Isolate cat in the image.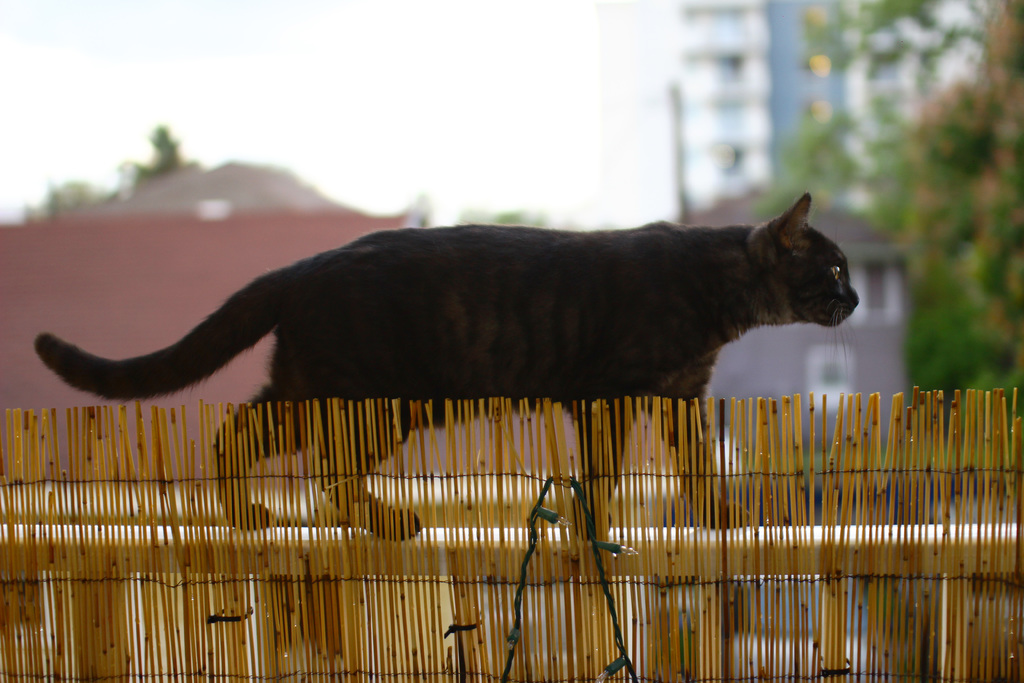
Isolated region: [28,189,862,548].
